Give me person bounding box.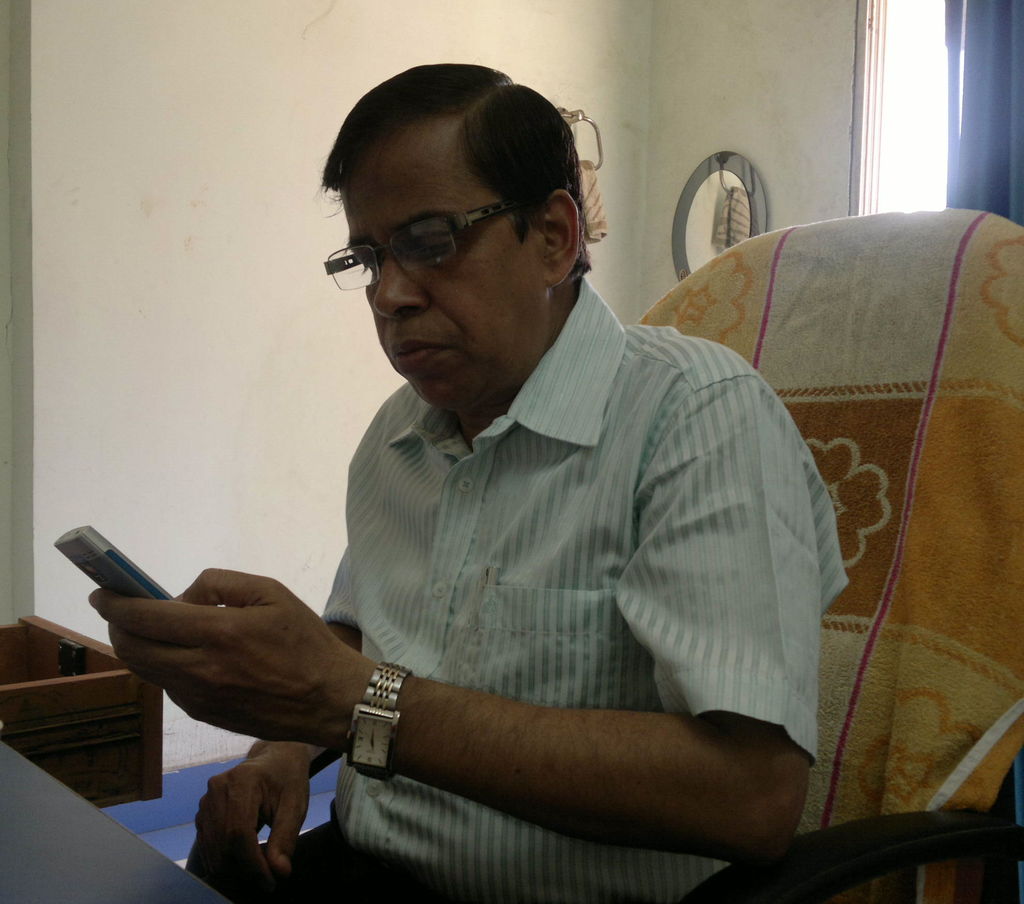
[93,66,817,903].
